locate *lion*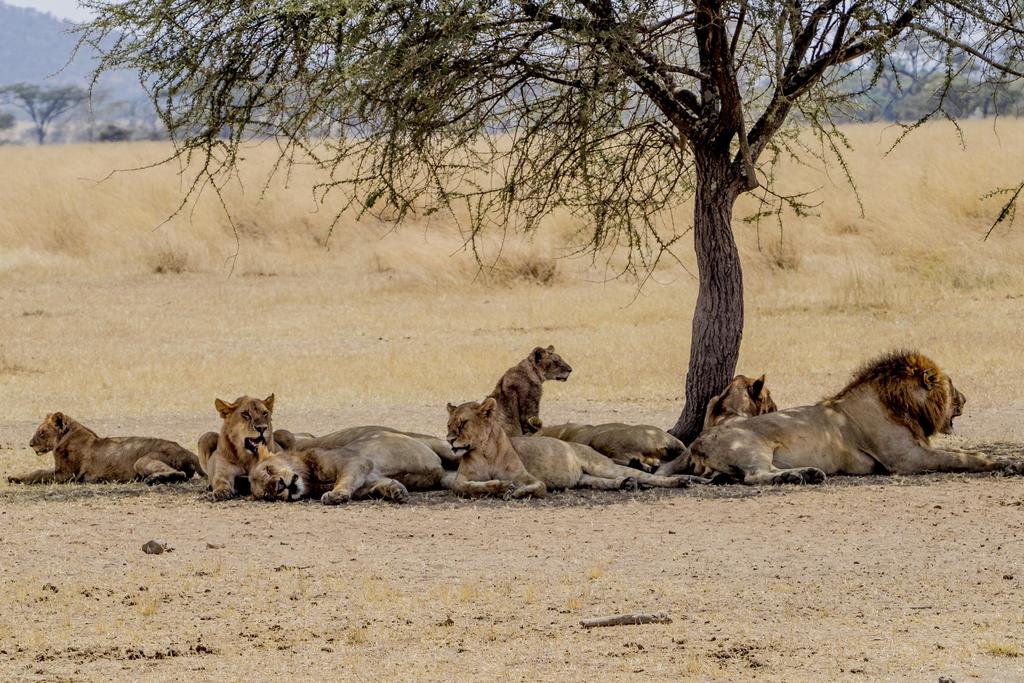
BBox(524, 419, 689, 477)
